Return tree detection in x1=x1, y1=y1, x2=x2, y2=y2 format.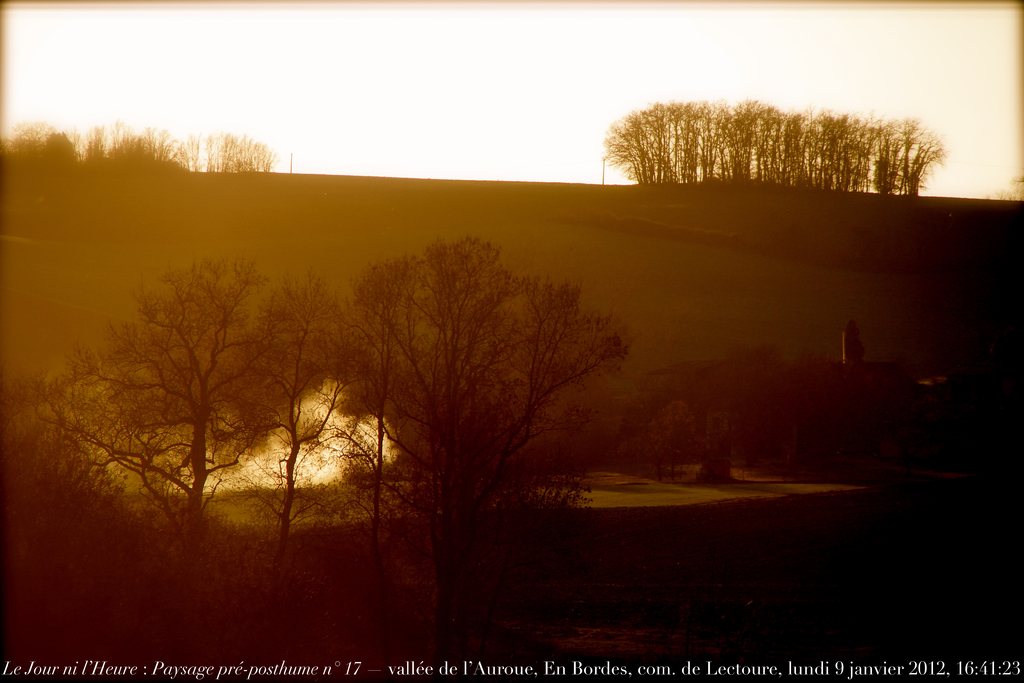
x1=195, y1=258, x2=364, y2=661.
